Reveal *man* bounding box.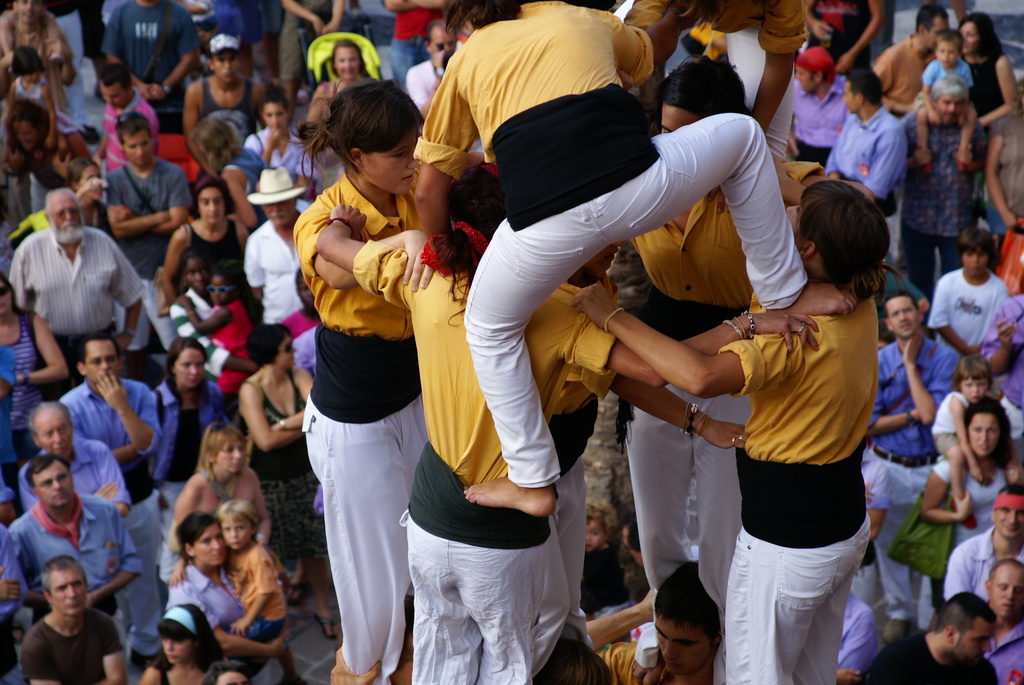
Revealed: 57 337 159 672.
